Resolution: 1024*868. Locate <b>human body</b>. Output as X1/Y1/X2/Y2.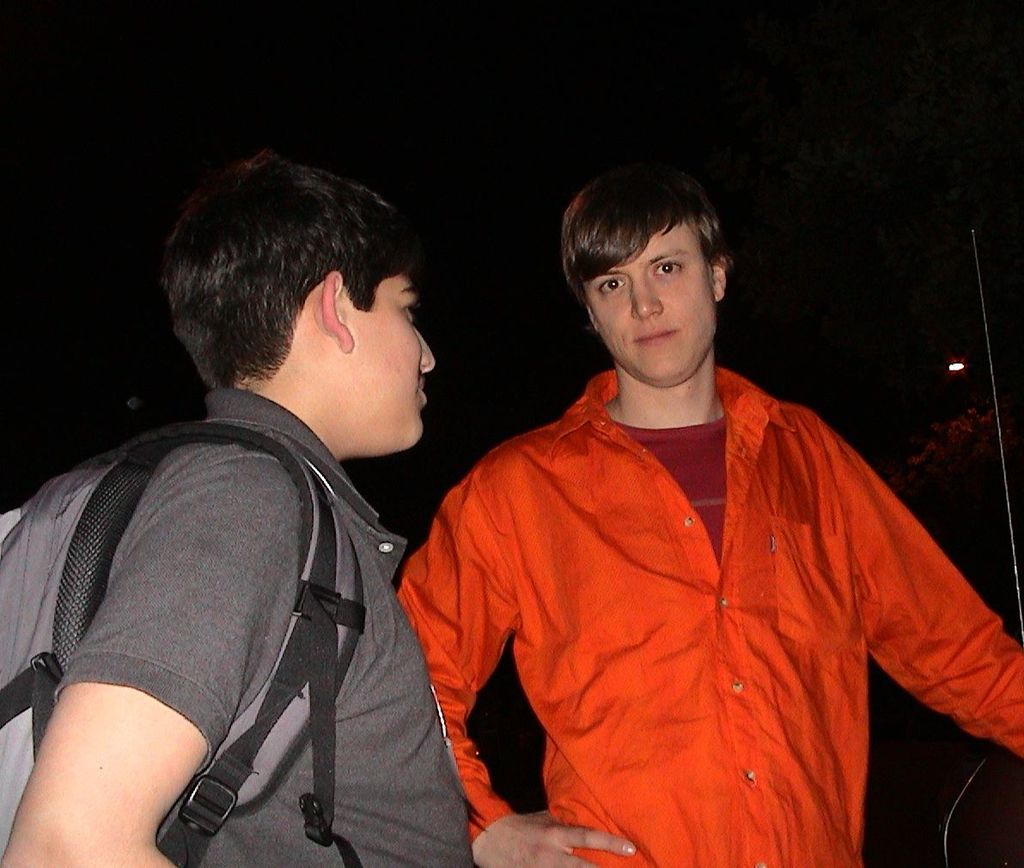
391/216/974/858.
